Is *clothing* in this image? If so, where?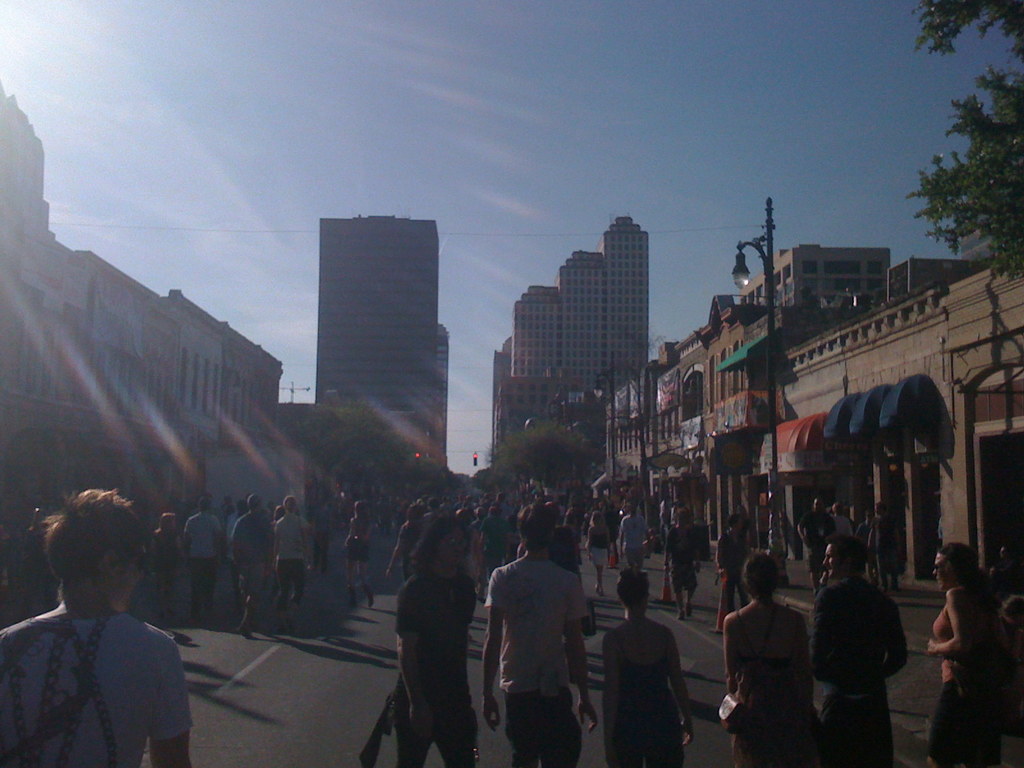
Yes, at (392, 567, 478, 765).
